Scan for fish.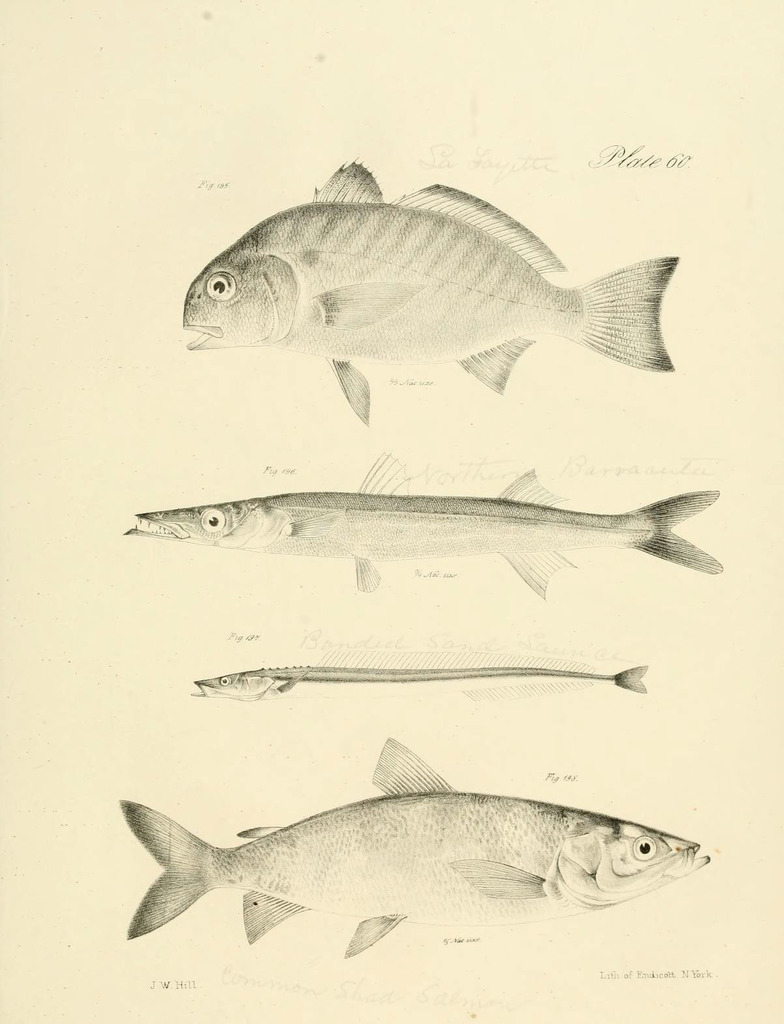
Scan result: x1=119 y1=732 x2=715 y2=961.
